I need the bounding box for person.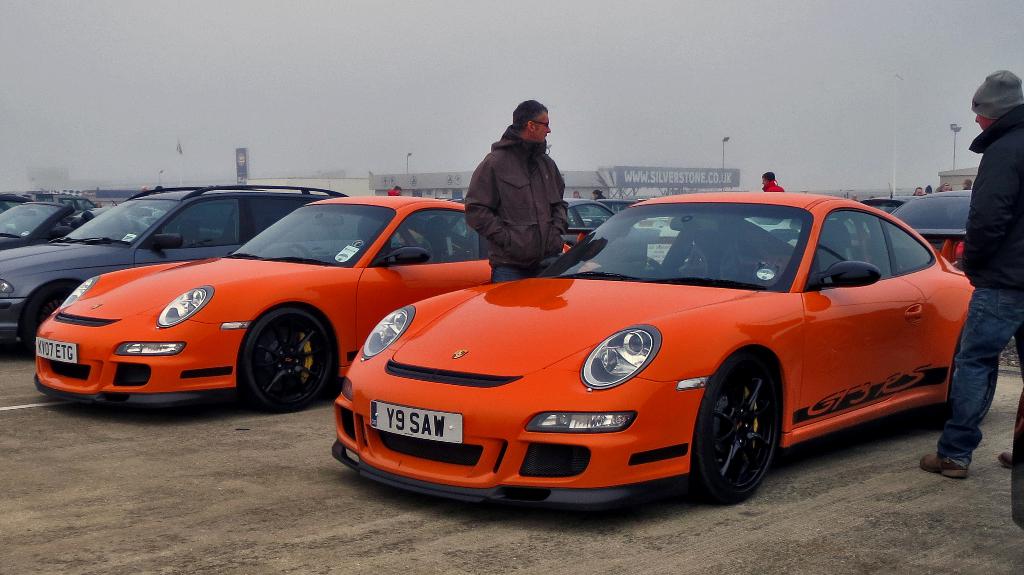
Here it is: bbox(591, 191, 606, 202).
